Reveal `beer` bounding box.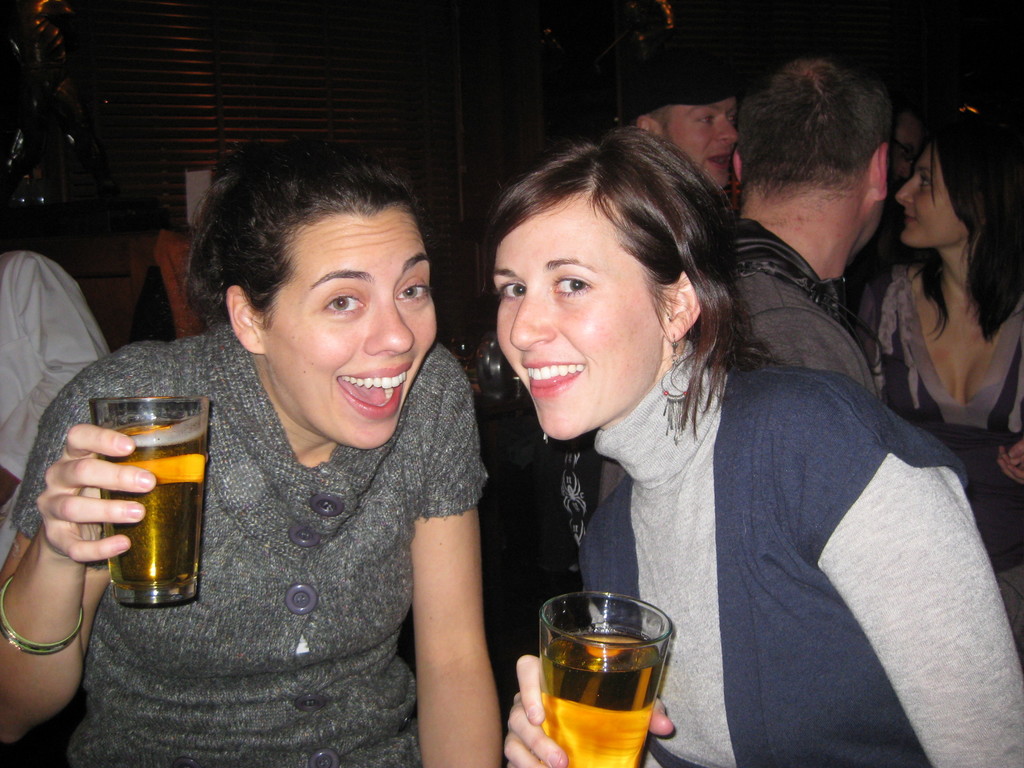
Revealed: left=554, top=634, right=666, bottom=767.
